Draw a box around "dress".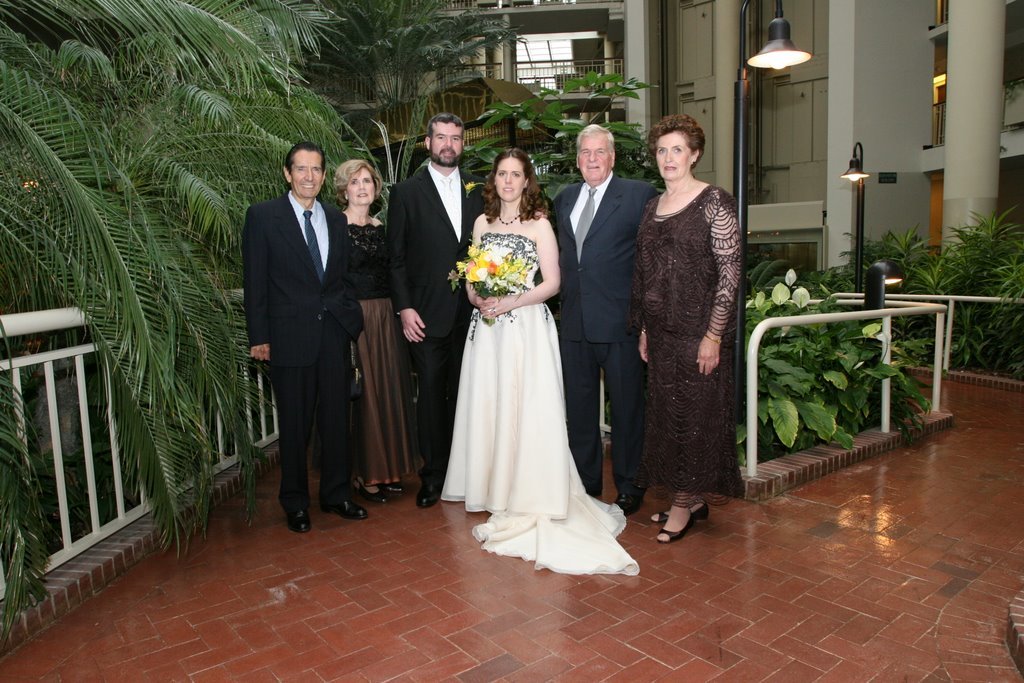
bbox=(336, 210, 424, 509).
